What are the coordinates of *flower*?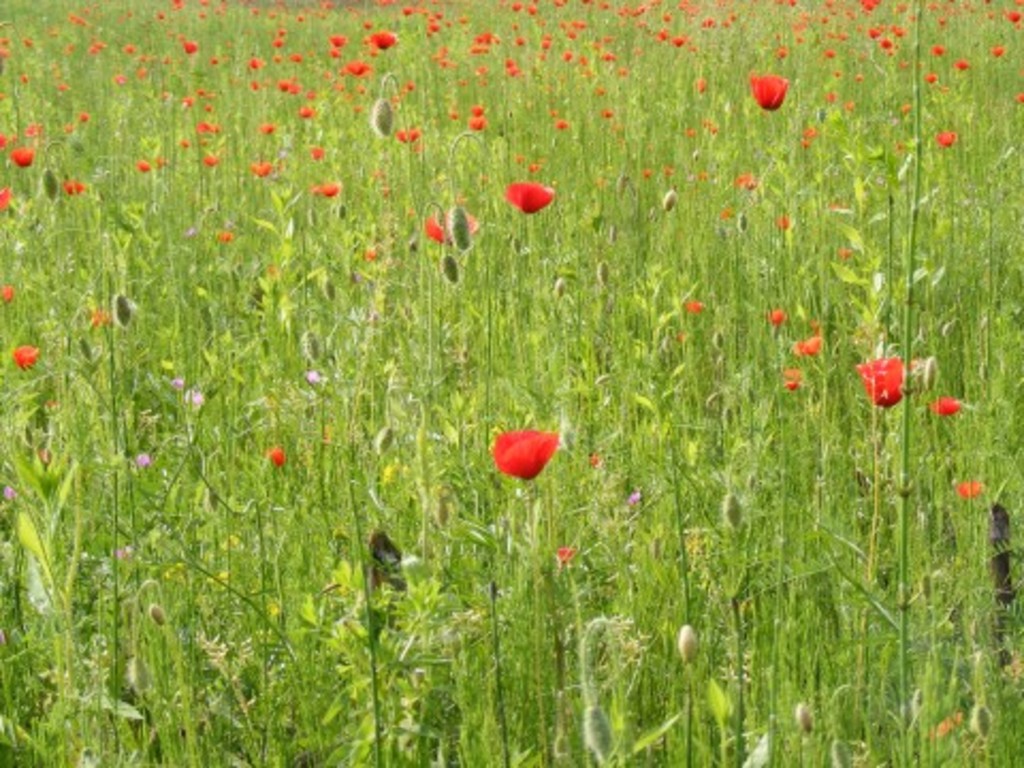
<box>715,207,732,220</box>.
